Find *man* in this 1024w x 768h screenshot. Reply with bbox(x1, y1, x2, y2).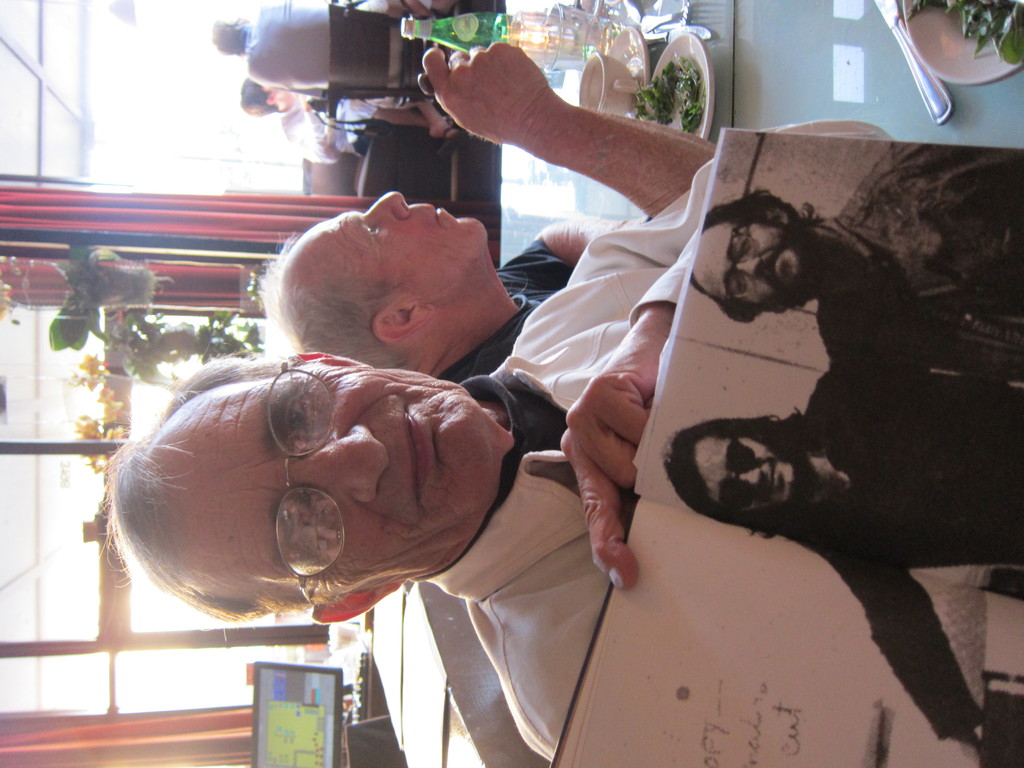
bbox(661, 358, 1023, 760).
